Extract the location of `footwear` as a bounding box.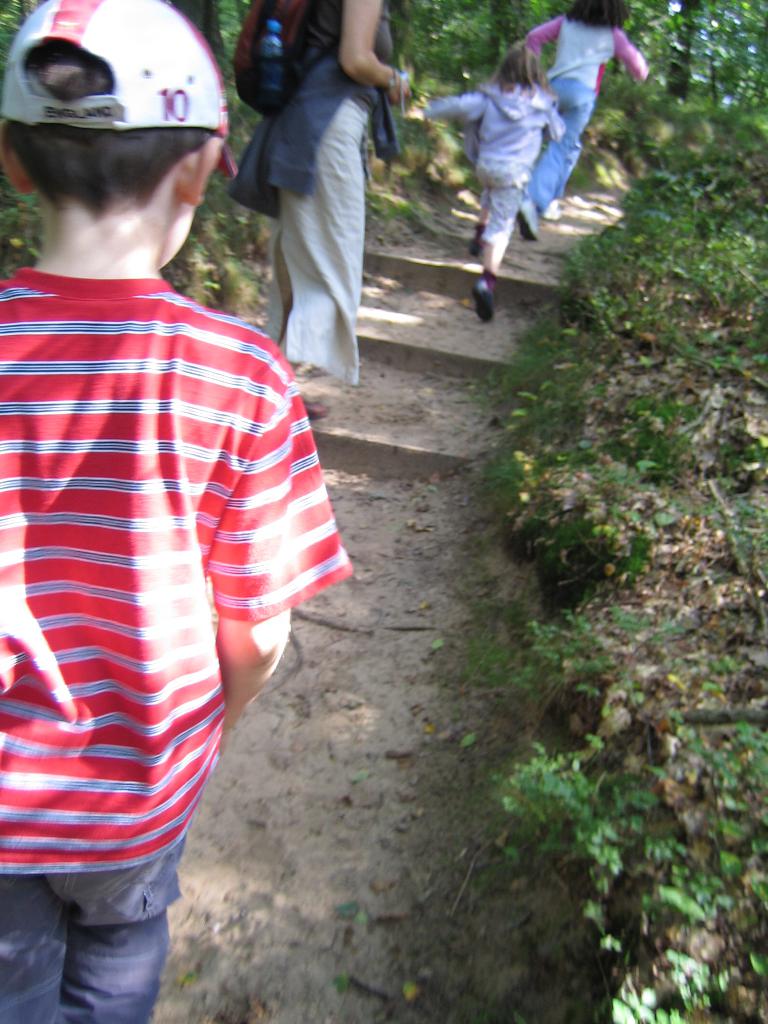
select_region(513, 194, 545, 237).
